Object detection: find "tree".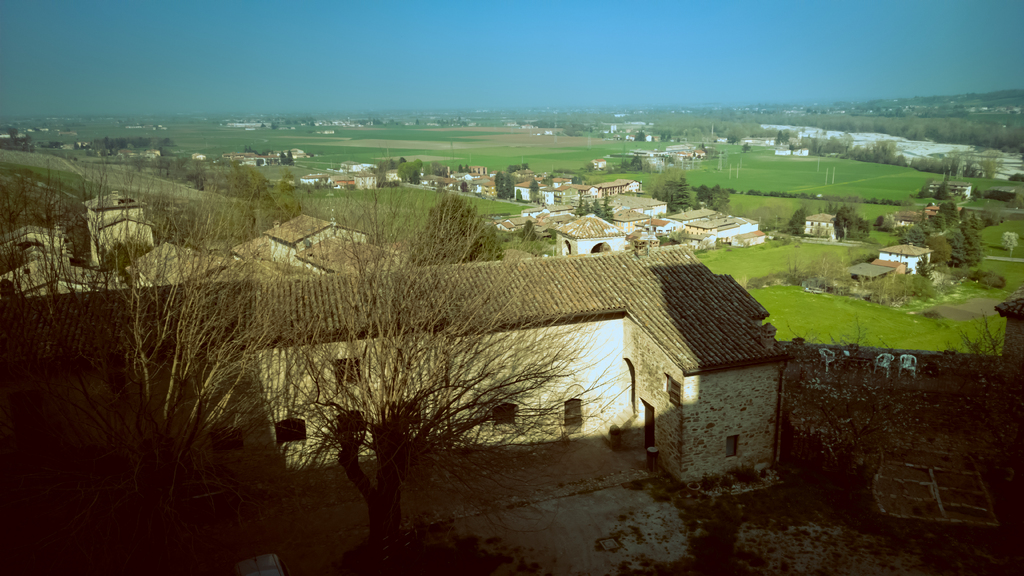
(left=522, top=164, right=526, bottom=168).
